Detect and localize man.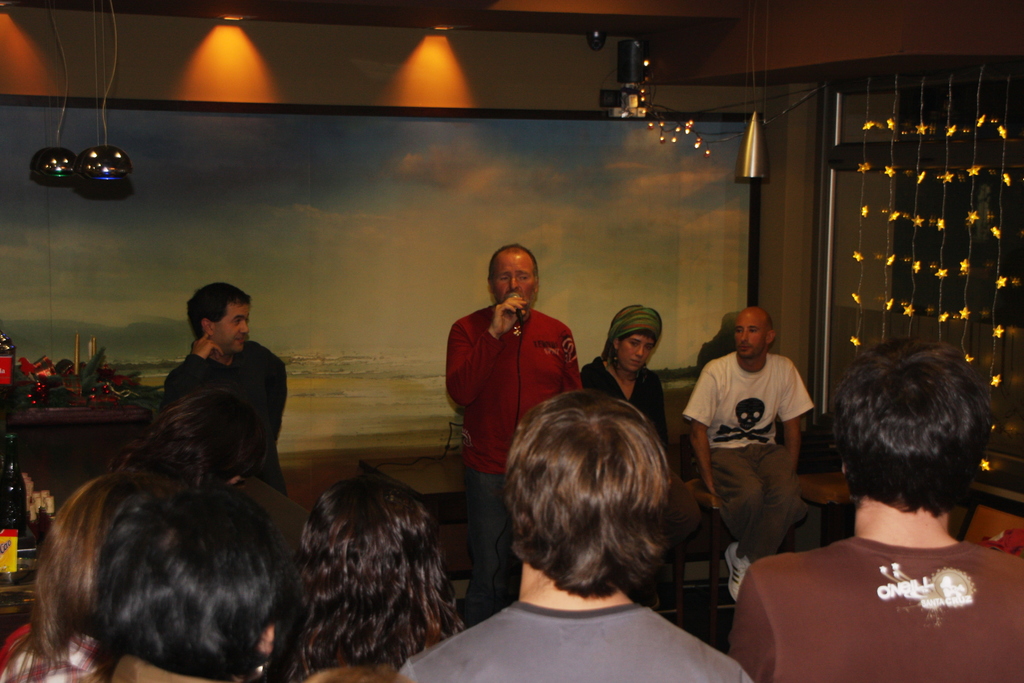
Localized at 396:391:755:682.
